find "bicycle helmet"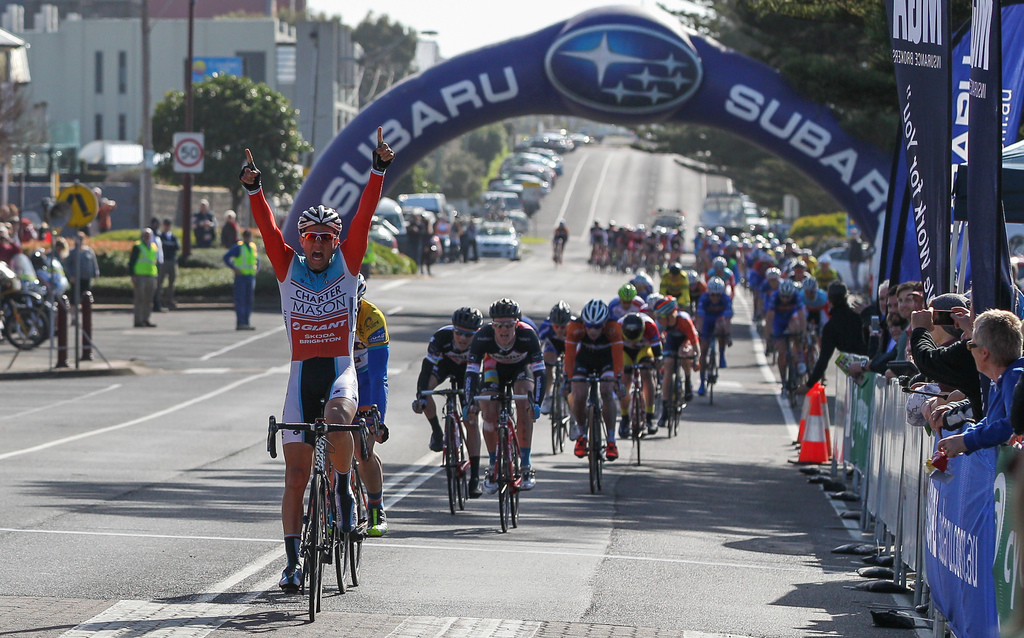
{"left": 294, "top": 204, "right": 342, "bottom": 234}
